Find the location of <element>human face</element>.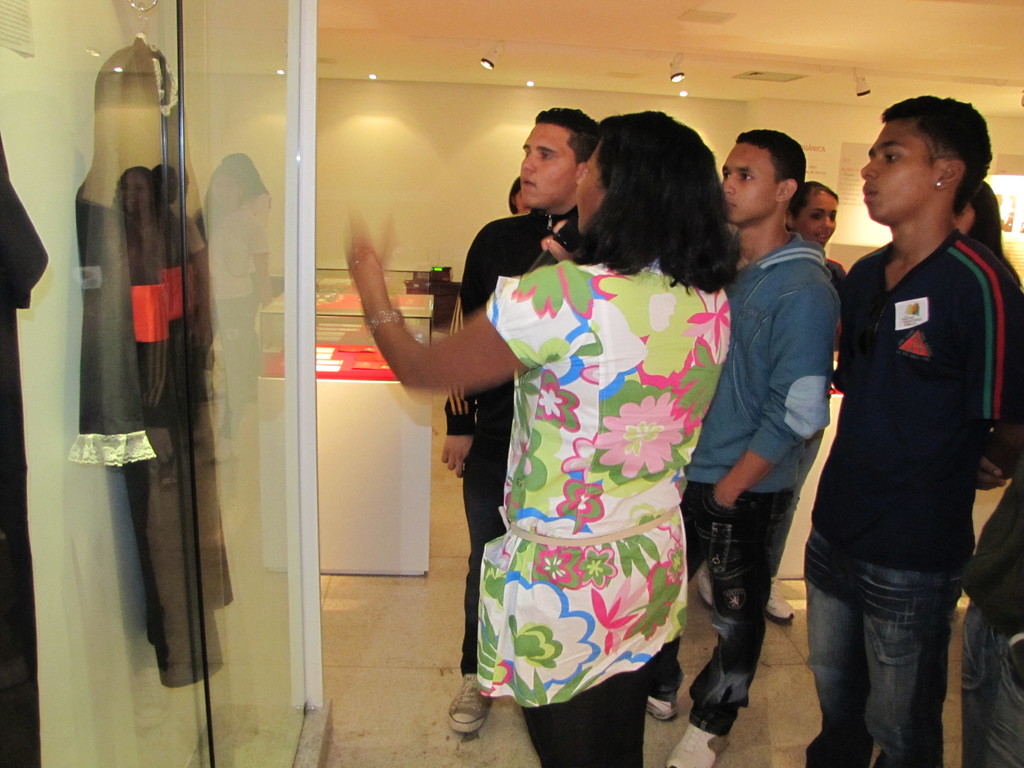
Location: crop(123, 173, 148, 209).
